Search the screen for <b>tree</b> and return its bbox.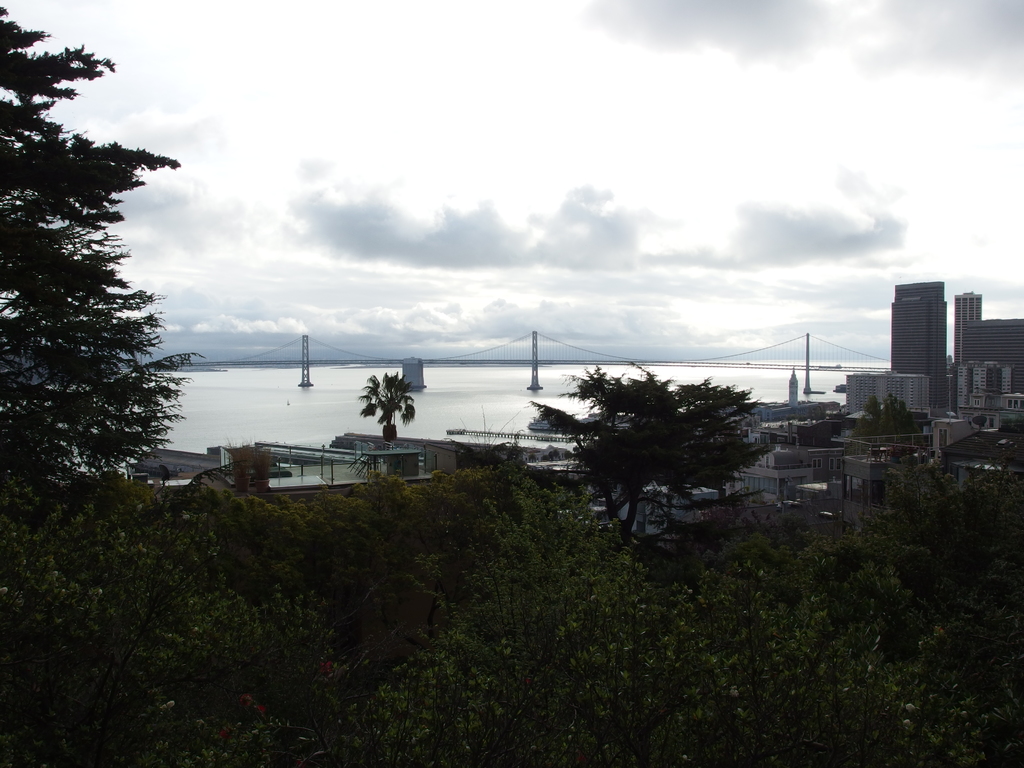
Found: [360,369,417,435].
